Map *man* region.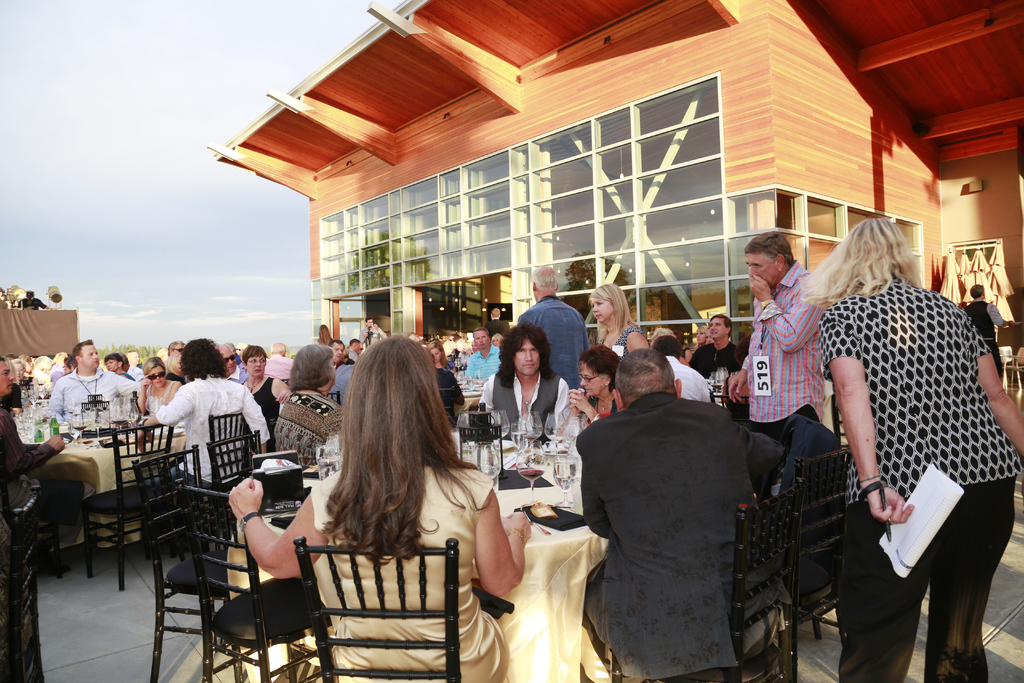
Mapped to select_region(0, 374, 72, 488).
